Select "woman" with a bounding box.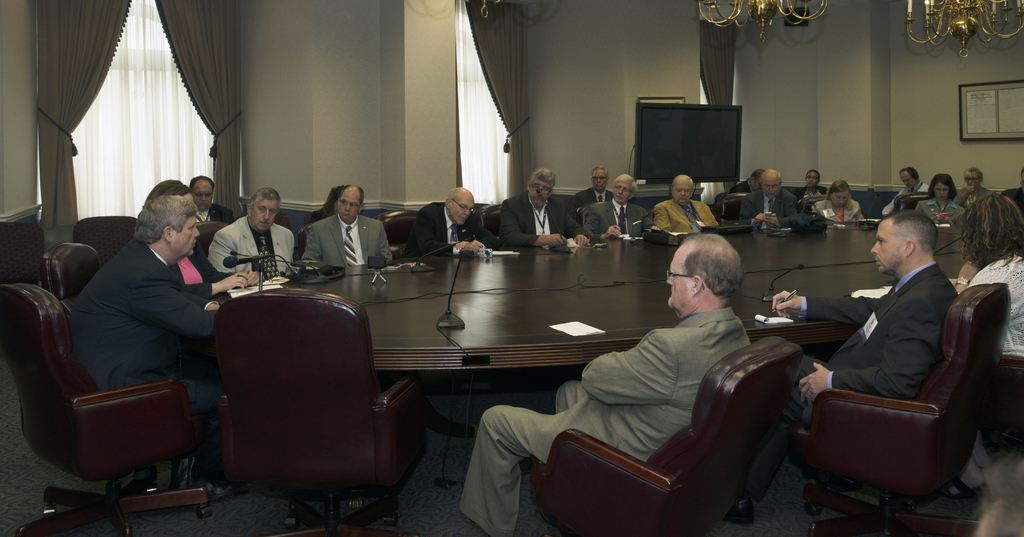
(x1=910, y1=171, x2=961, y2=226).
